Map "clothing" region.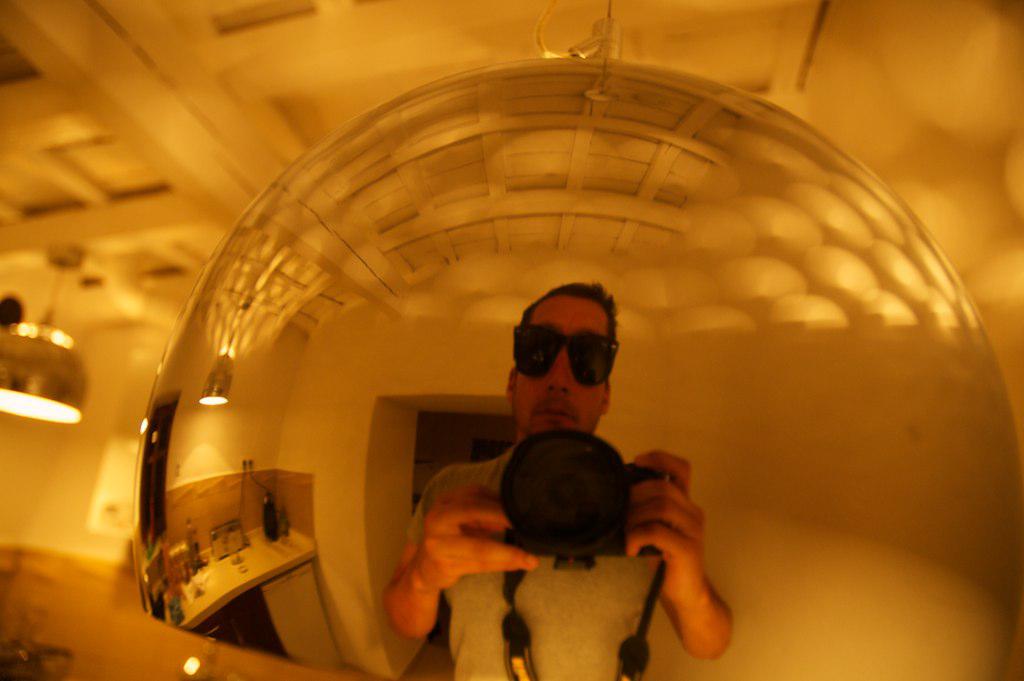
Mapped to [left=487, top=381, right=744, bottom=672].
